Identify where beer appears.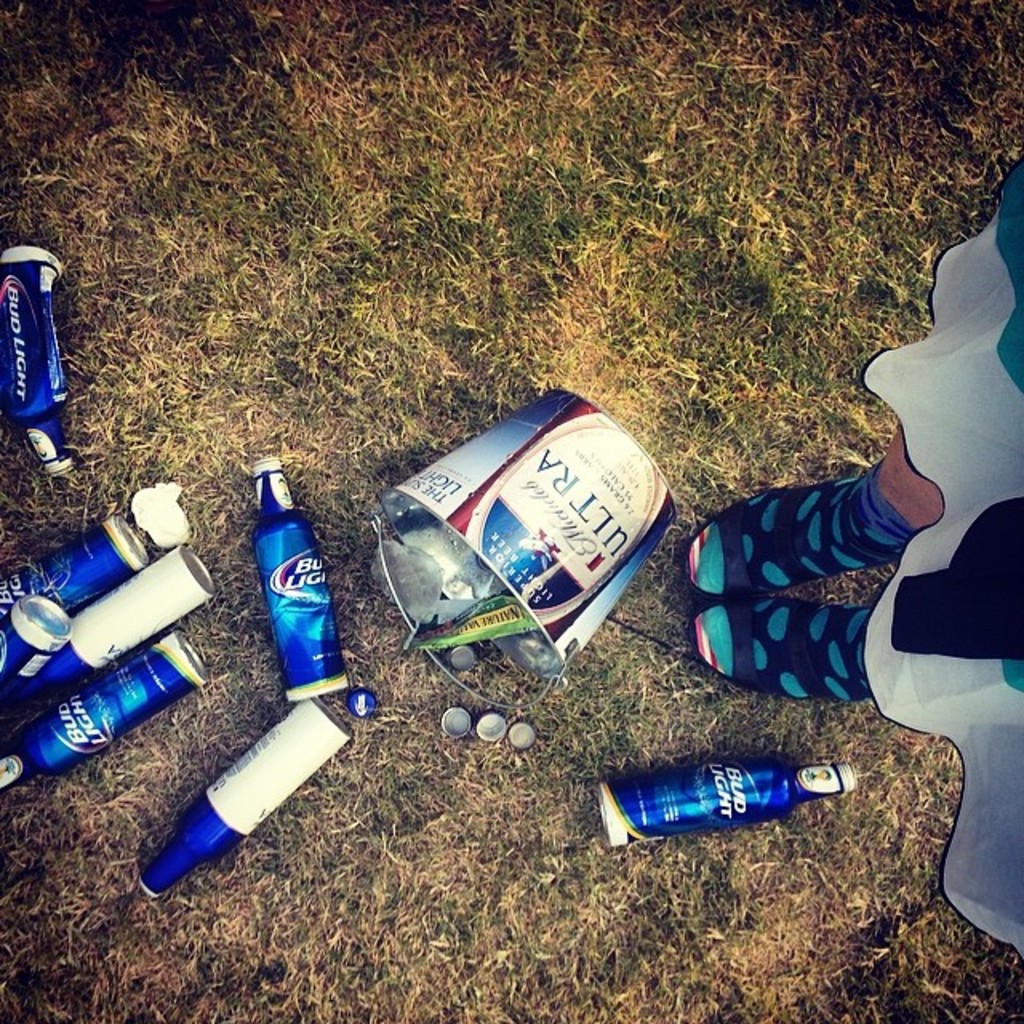
Appears at (x1=246, y1=458, x2=354, y2=701).
